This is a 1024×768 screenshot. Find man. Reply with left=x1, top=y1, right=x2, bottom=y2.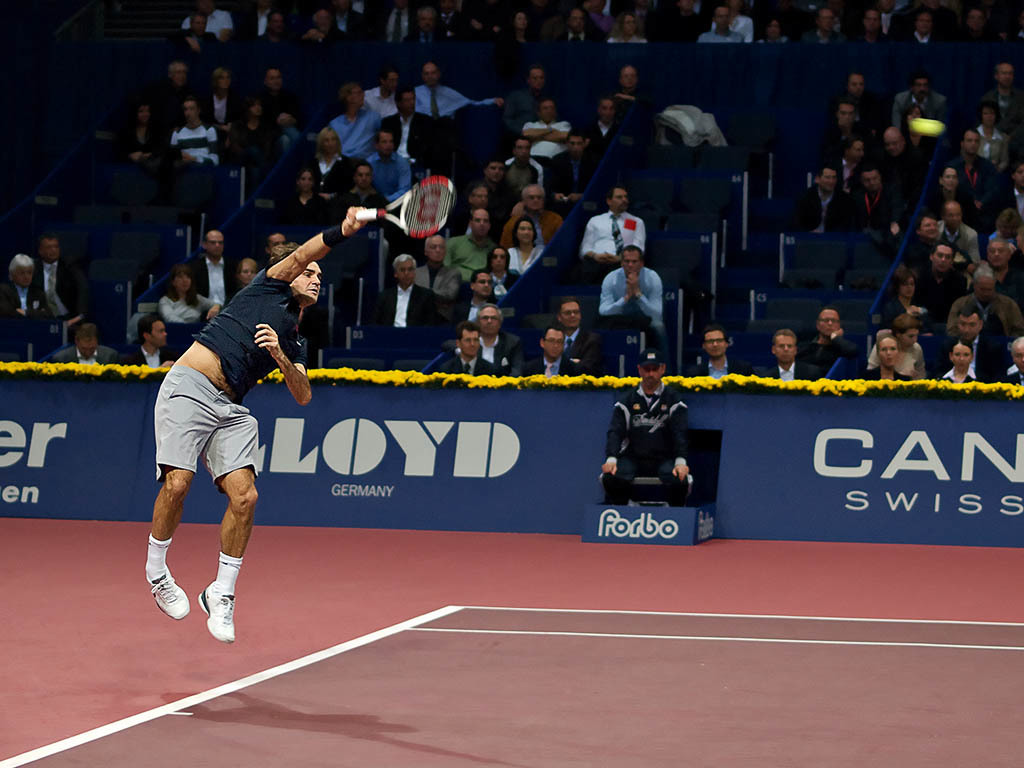
left=417, top=233, right=463, bottom=320.
